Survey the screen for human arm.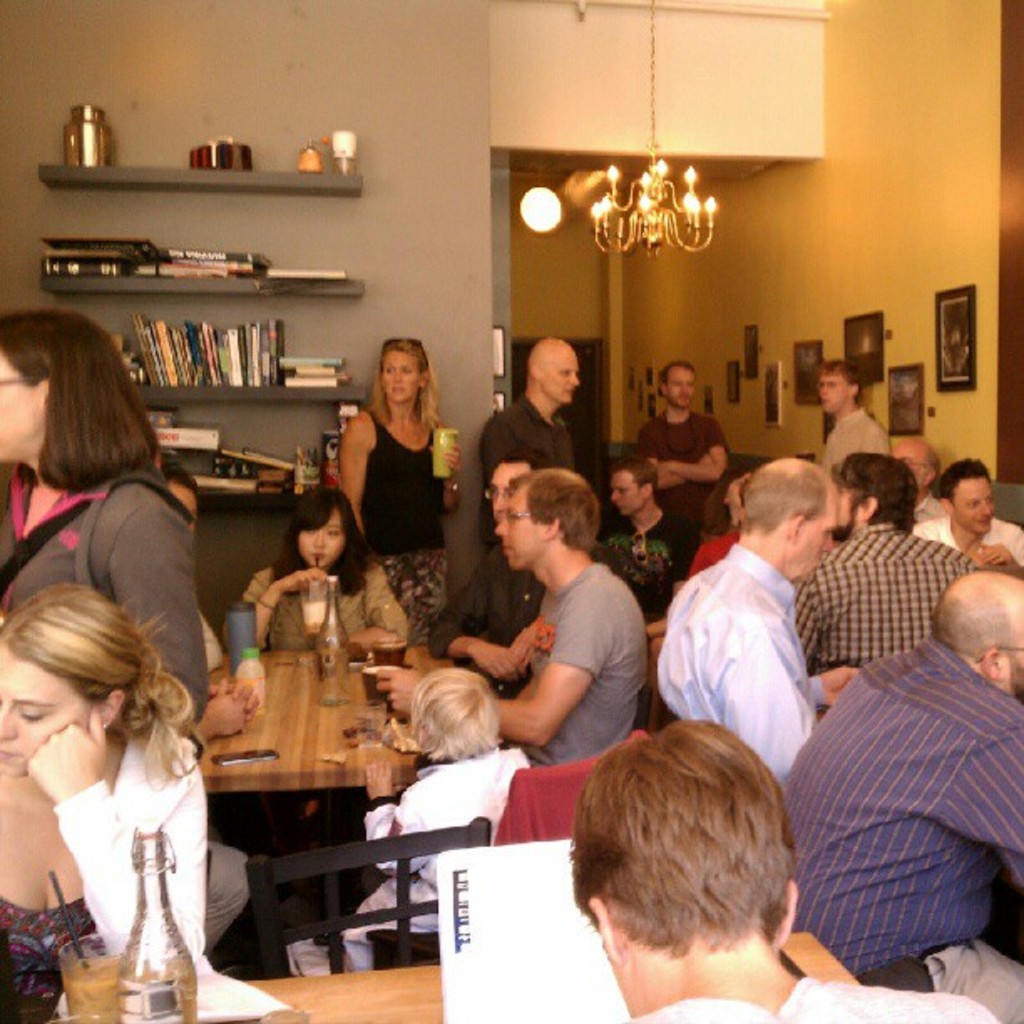
Survey found: {"left": 425, "top": 545, "right": 529, "bottom": 676}.
